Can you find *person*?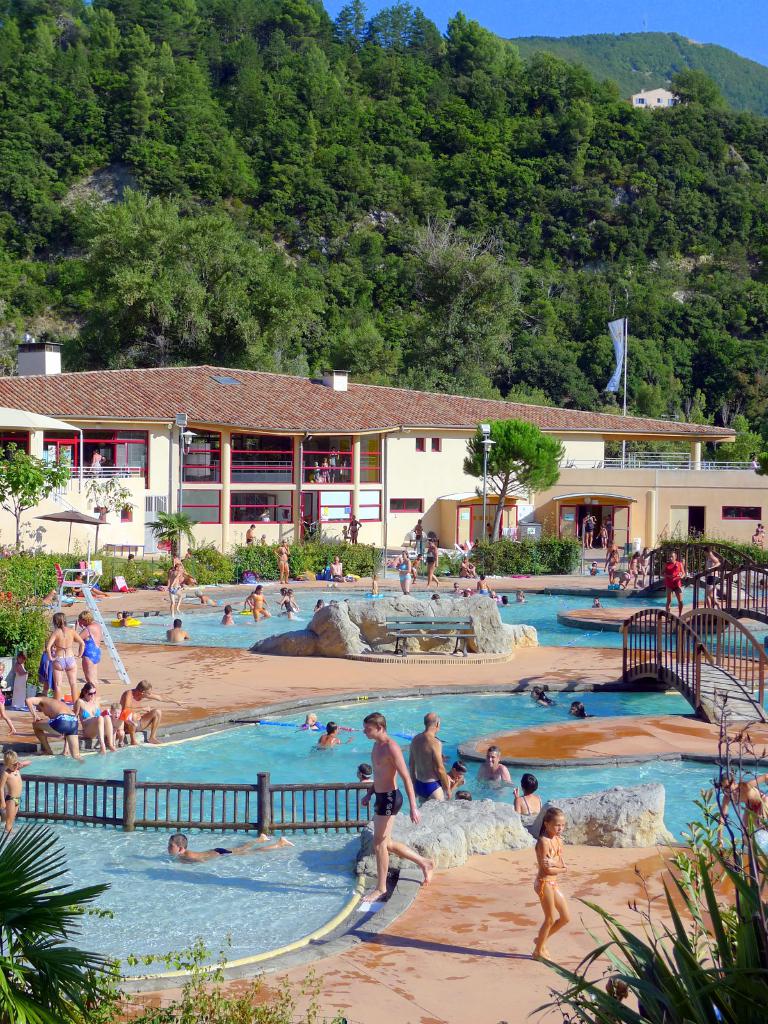
Yes, bounding box: detection(72, 608, 108, 687).
